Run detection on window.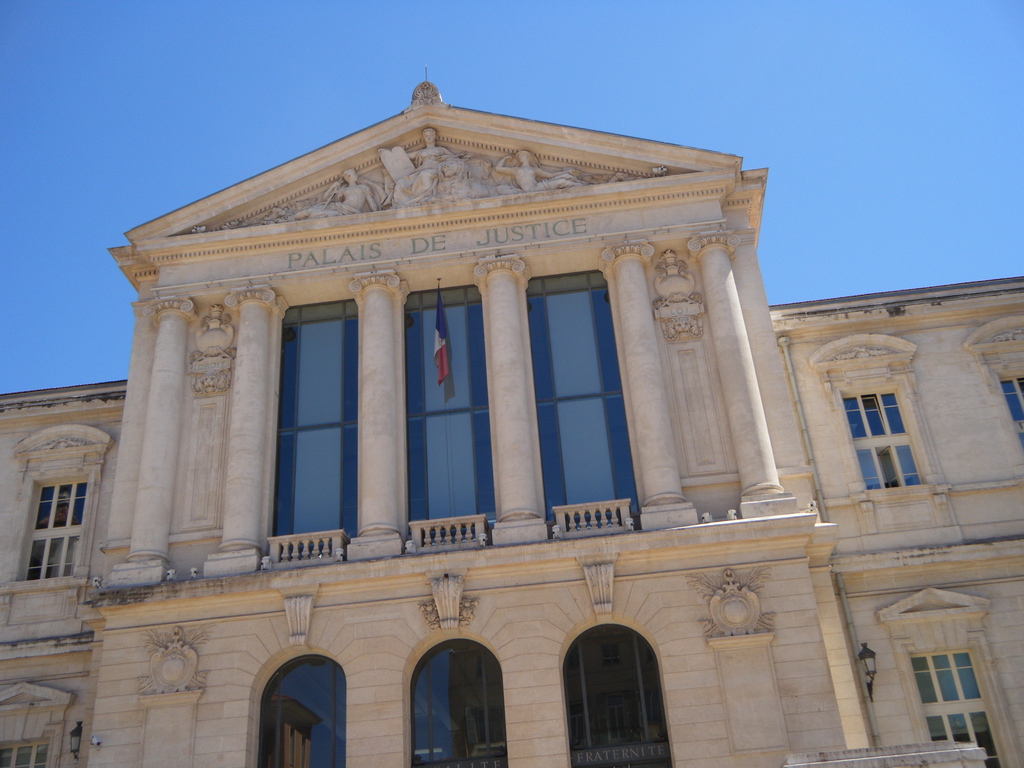
Result: <box>4,745,45,767</box>.
